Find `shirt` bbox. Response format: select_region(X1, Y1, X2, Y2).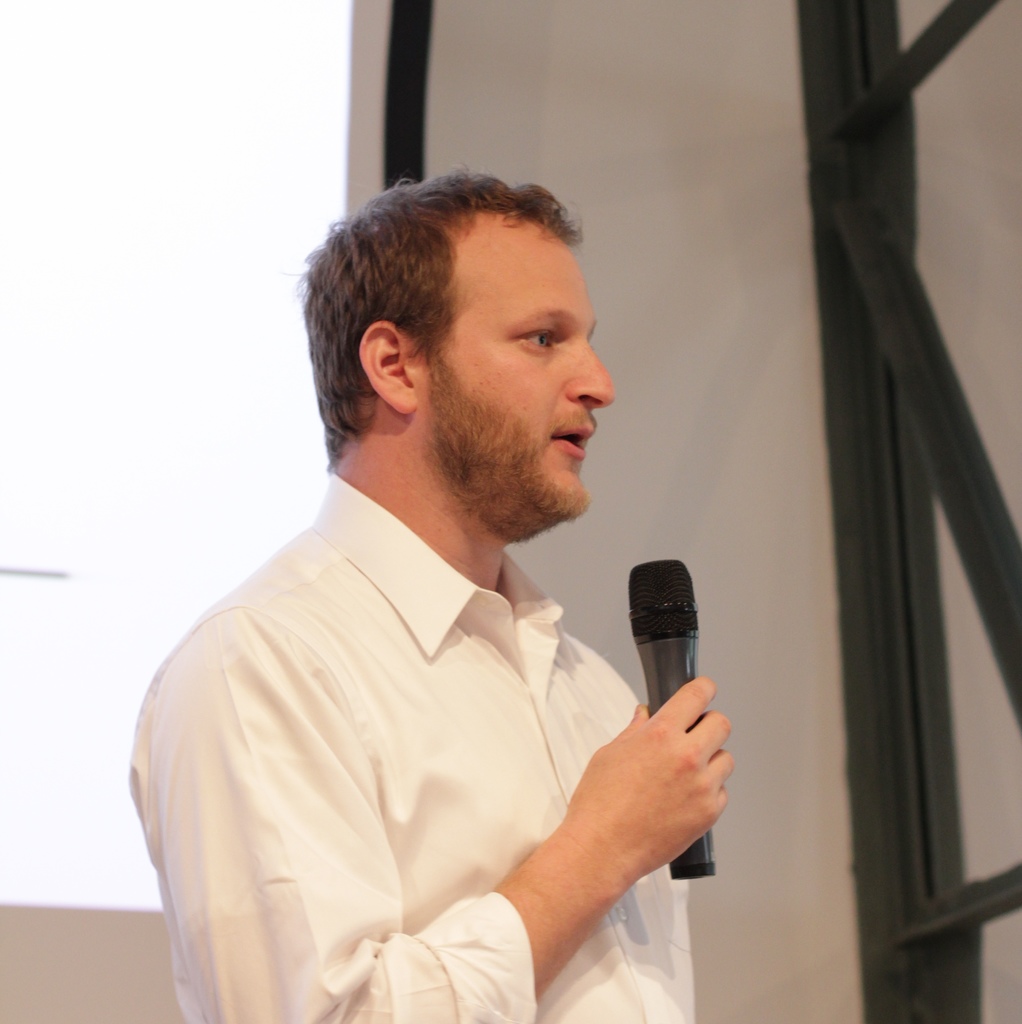
select_region(122, 471, 703, 1023).
